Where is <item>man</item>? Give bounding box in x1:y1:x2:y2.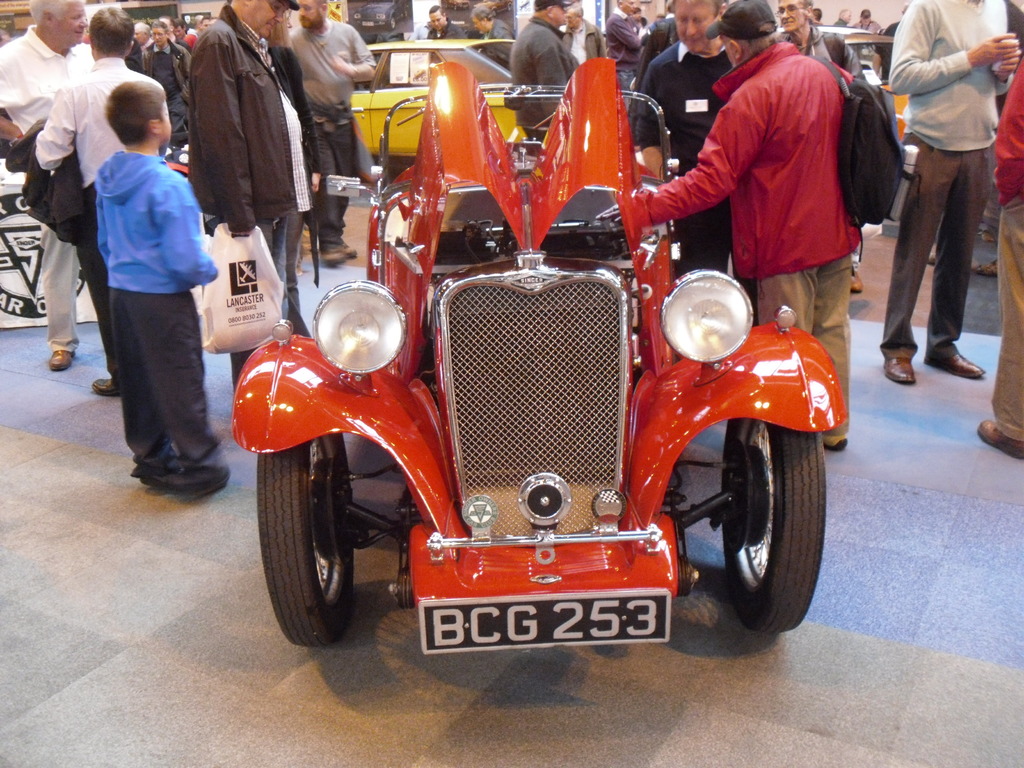
881:0:1012:385.
